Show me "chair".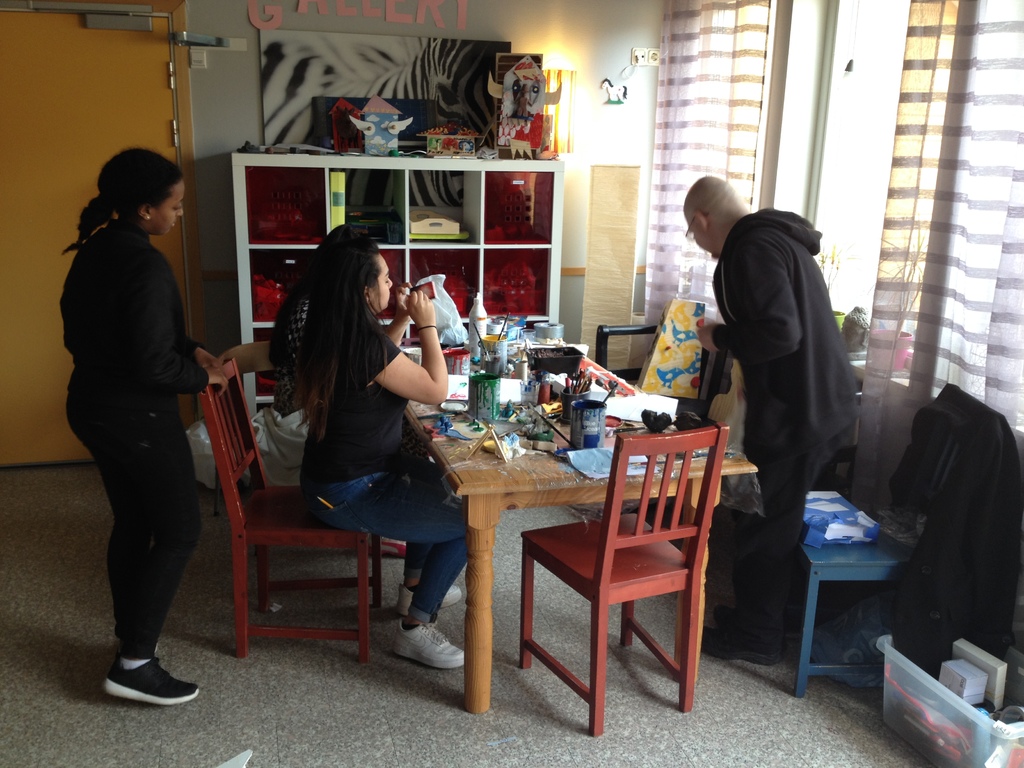
"chair" is here: x1=518 y1=420 x2=728 y2=744.
